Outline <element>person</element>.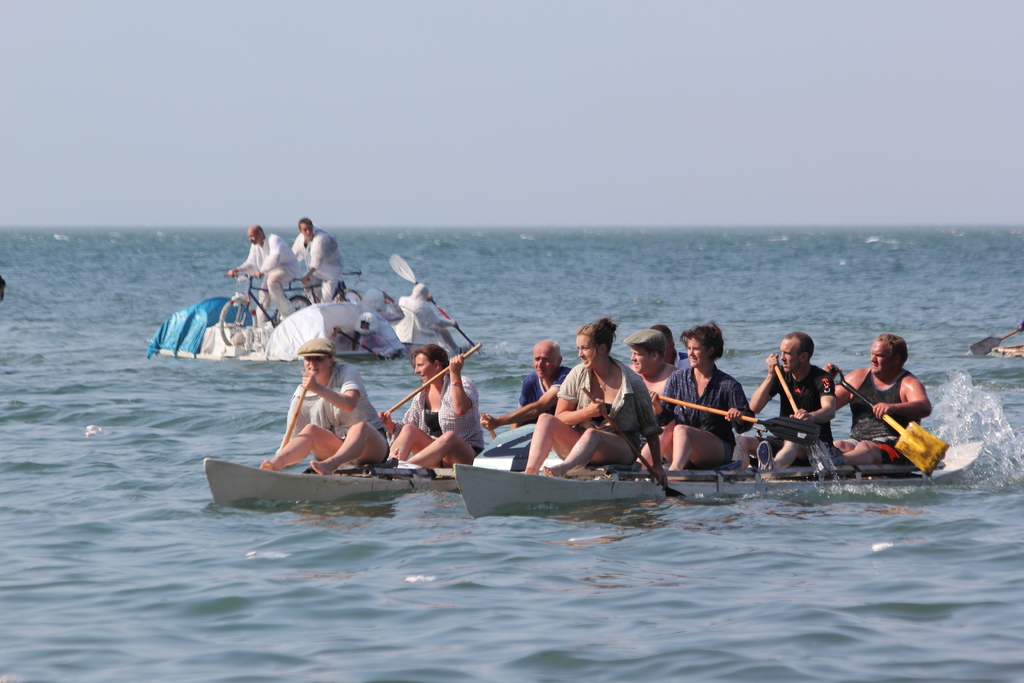
Outline: [289,211,347,304].
